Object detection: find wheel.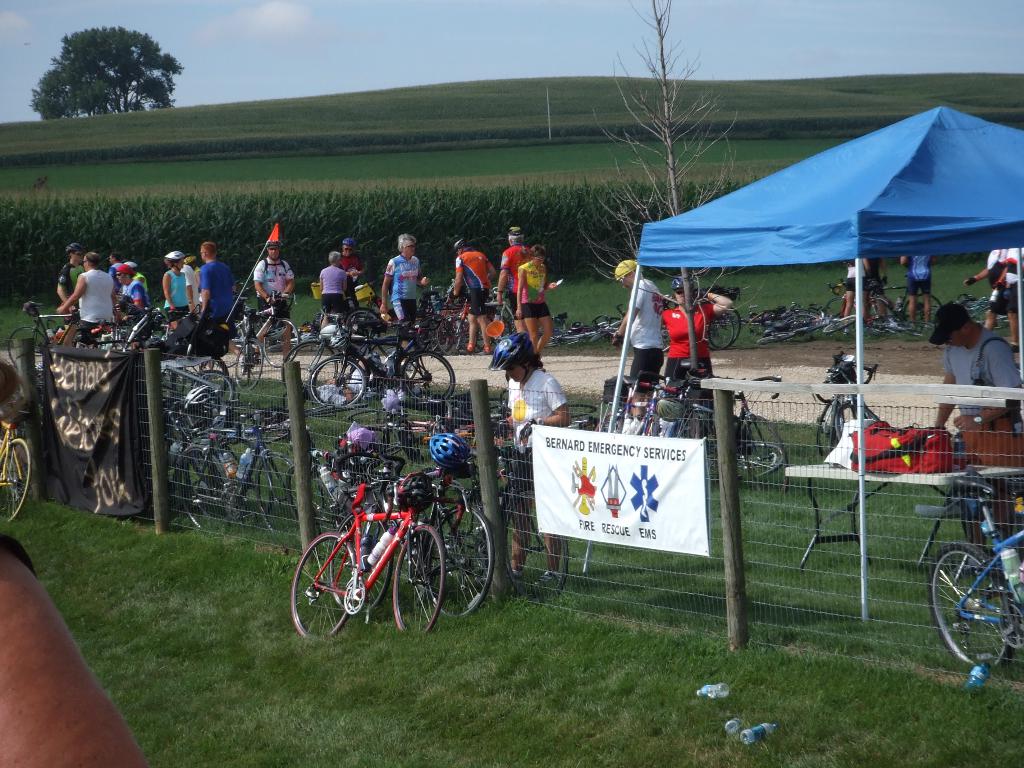
[8, 326, 47, 368].
